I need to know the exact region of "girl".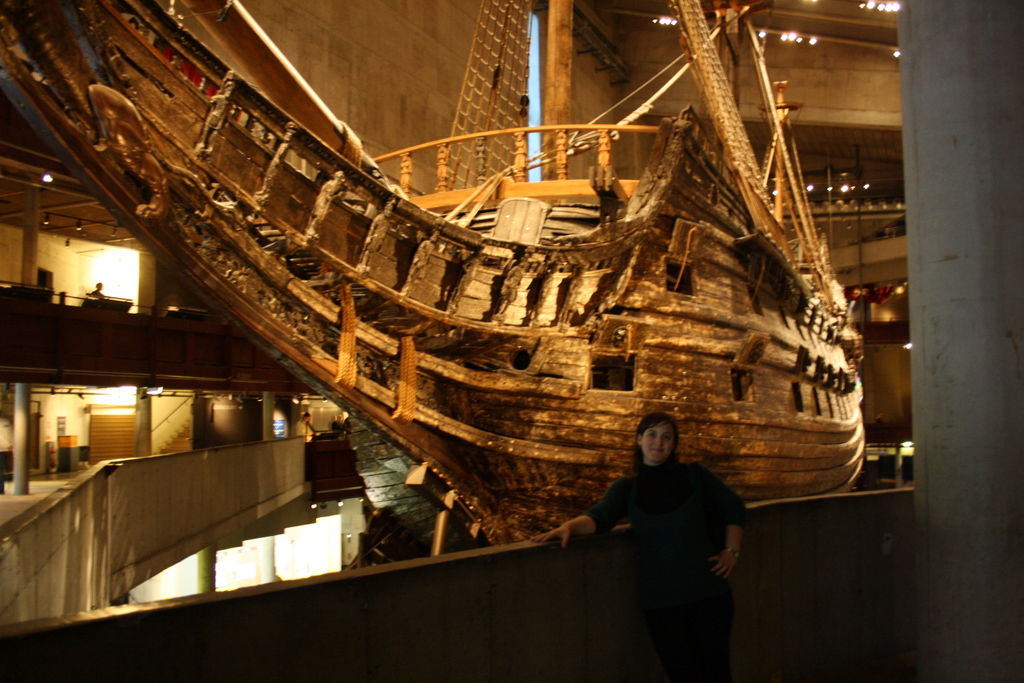
Region: <box>531,415,754,682</box>.
